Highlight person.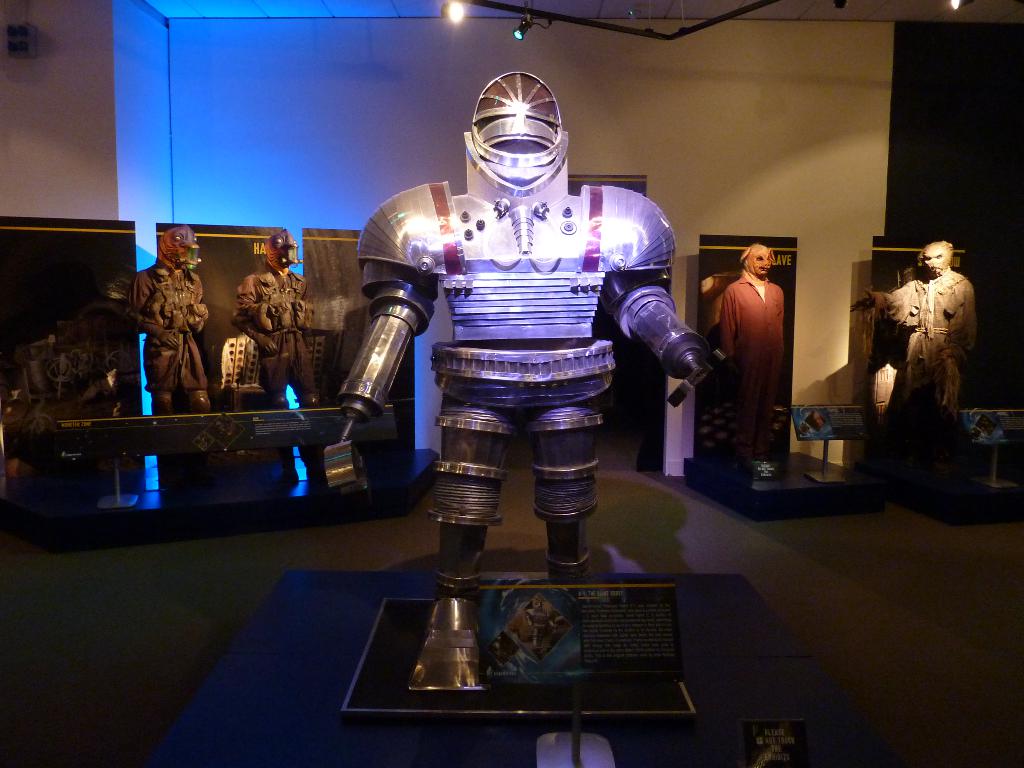
Highlighted region: box(323, 67, 706, 691).
